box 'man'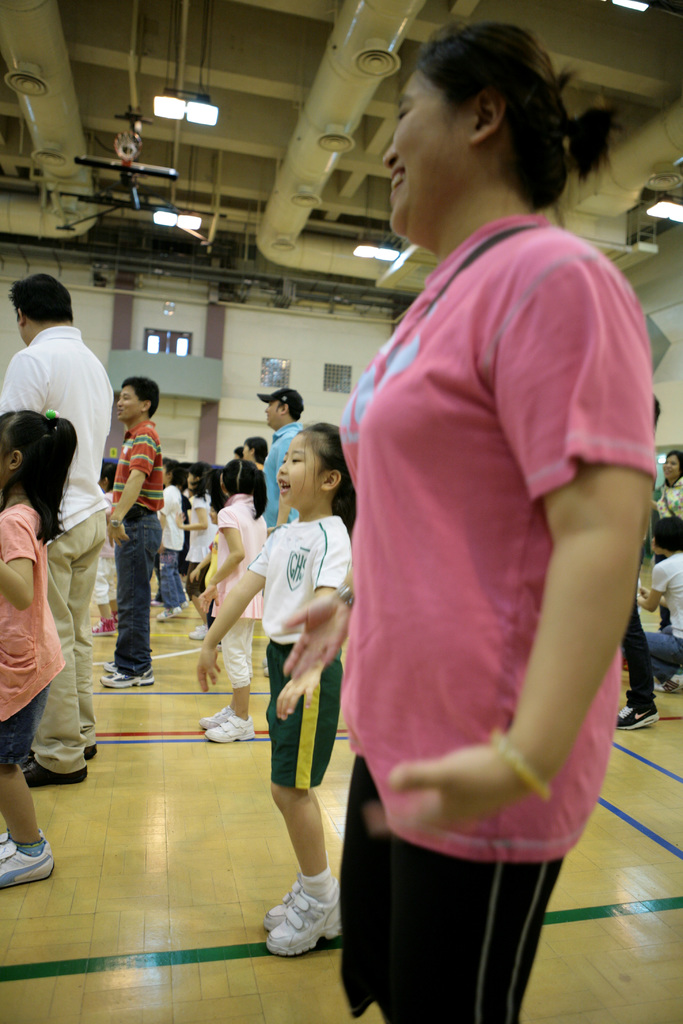
[left=259, top=386, right=303, bottom=531]
